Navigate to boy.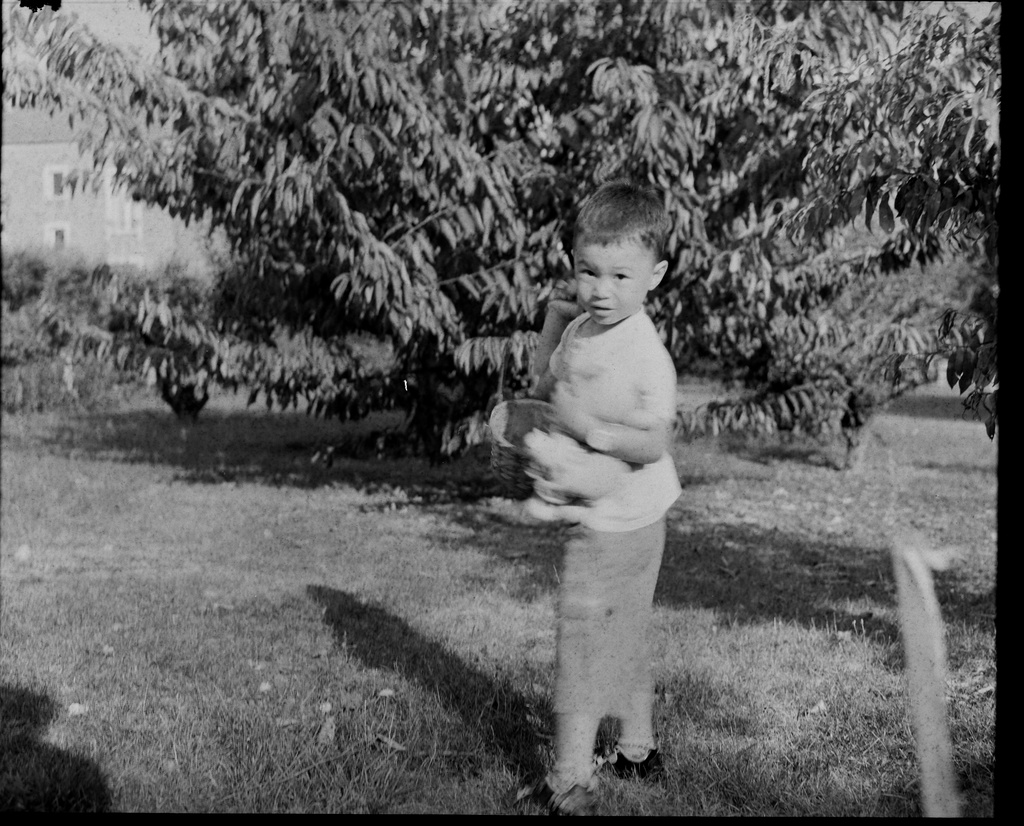
Navigation target: crop(479, 173, 735, 765).
